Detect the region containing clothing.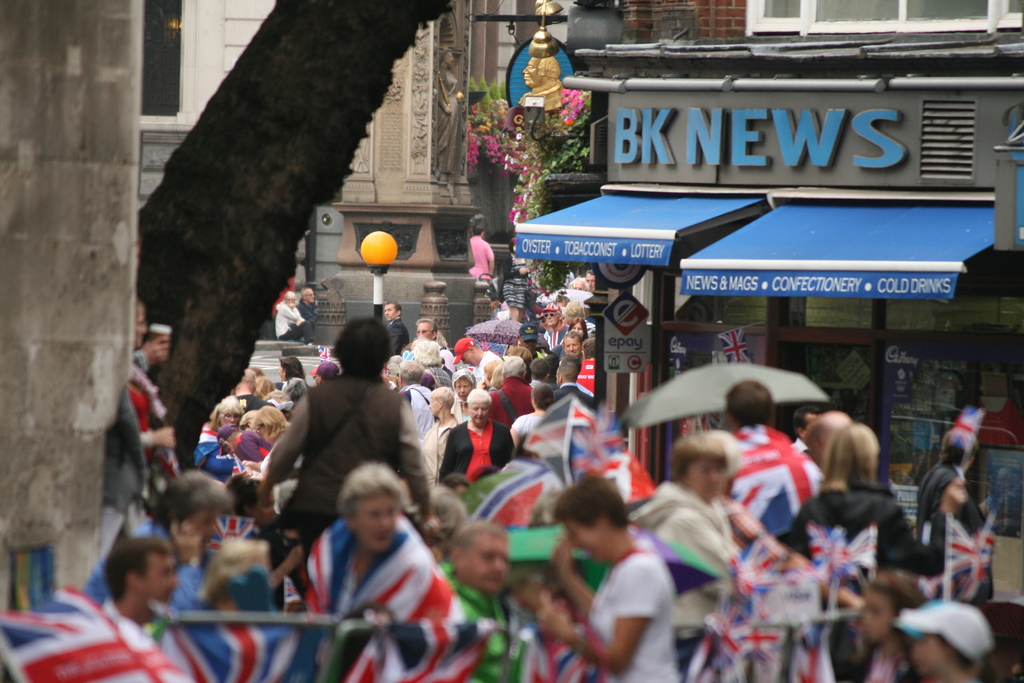
<box>393,381,426,431</box>.
